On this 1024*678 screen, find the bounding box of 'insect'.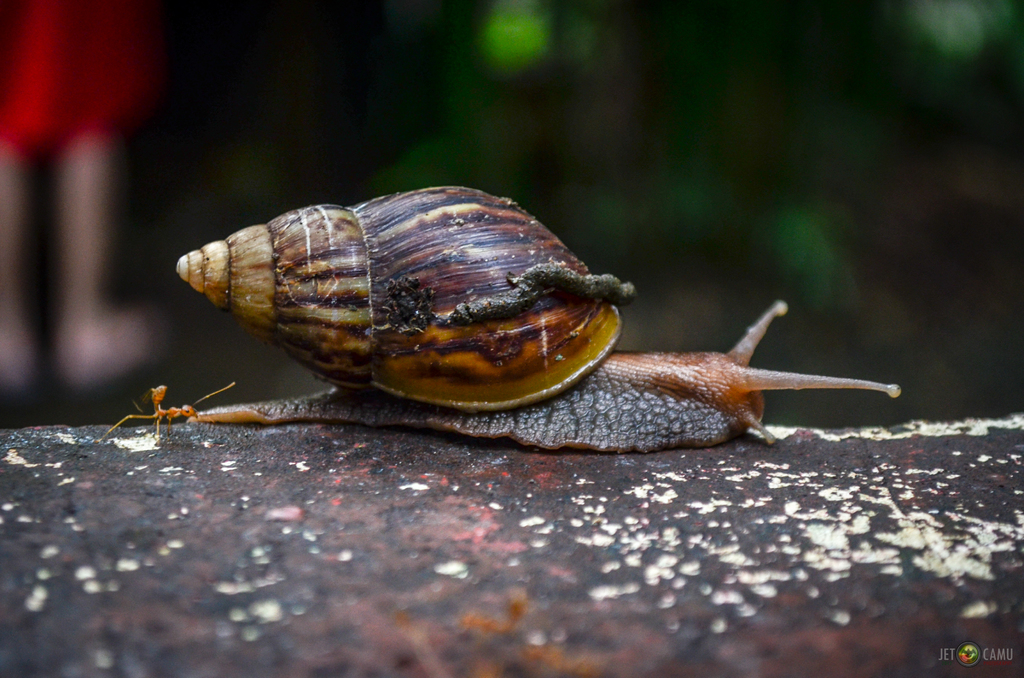
Bounding box: (185,184,900,455).
